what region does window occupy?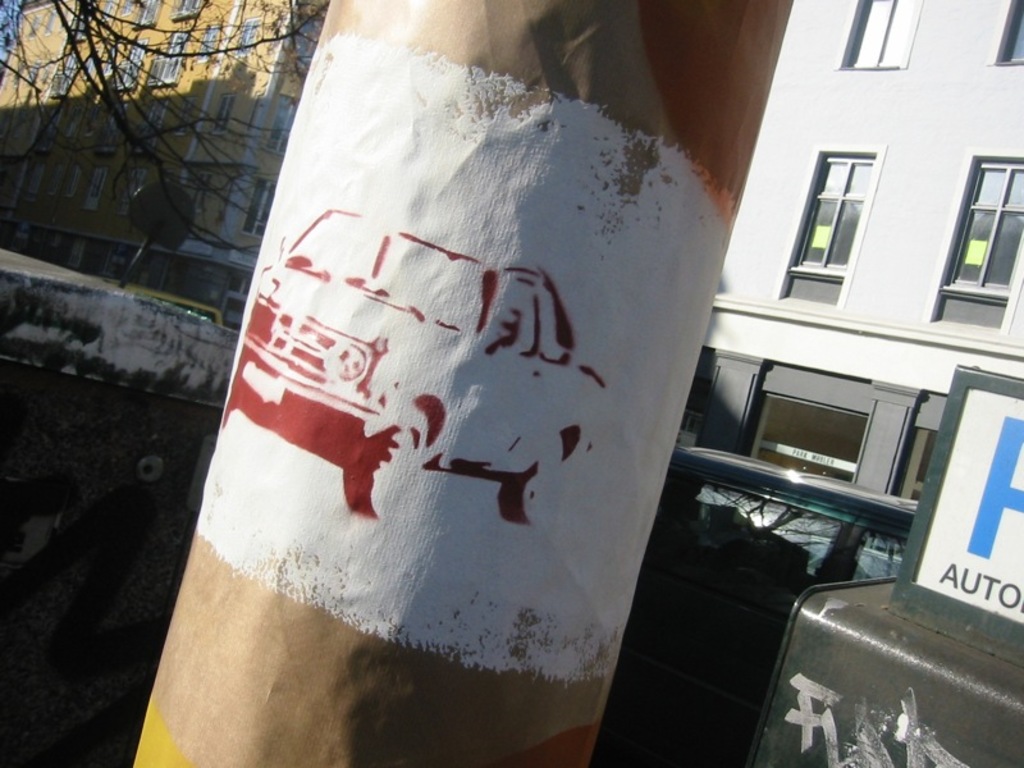
{"x1": 925, "y1": 152, "x2": 1023, "y2": 335}.
